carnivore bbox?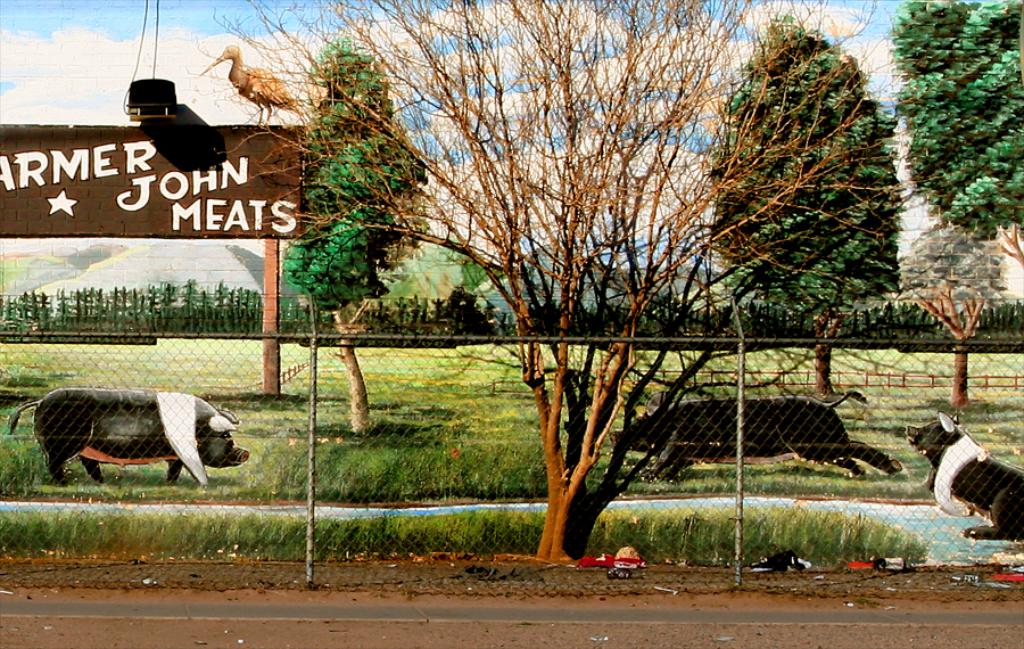
detection(8, 380, 250, 492)
